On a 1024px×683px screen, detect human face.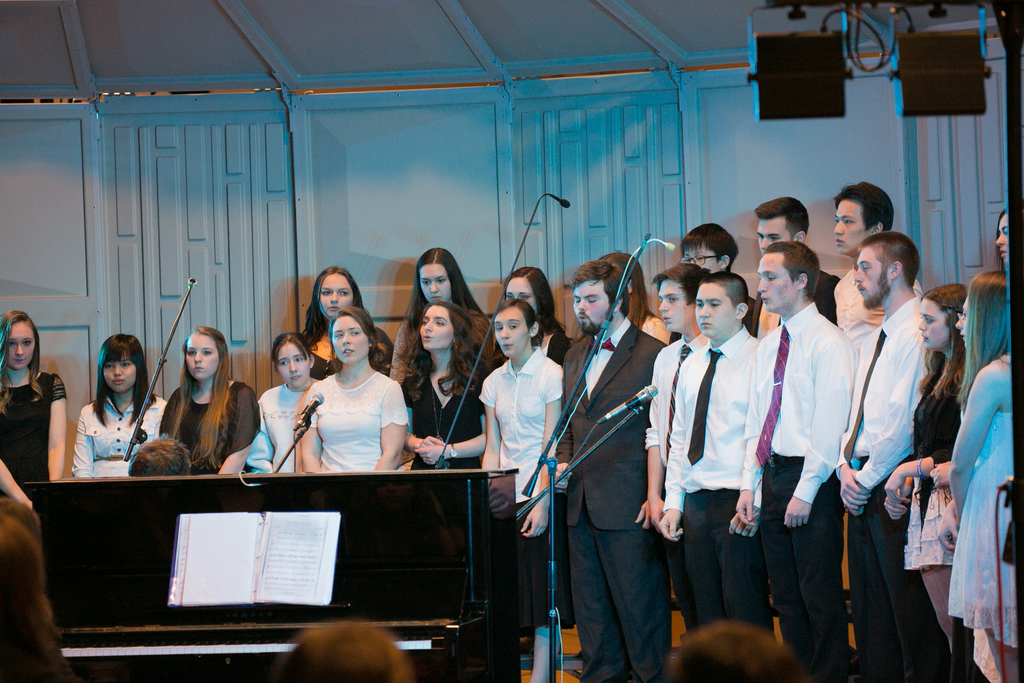
rect(918, 299, 950, 353).
